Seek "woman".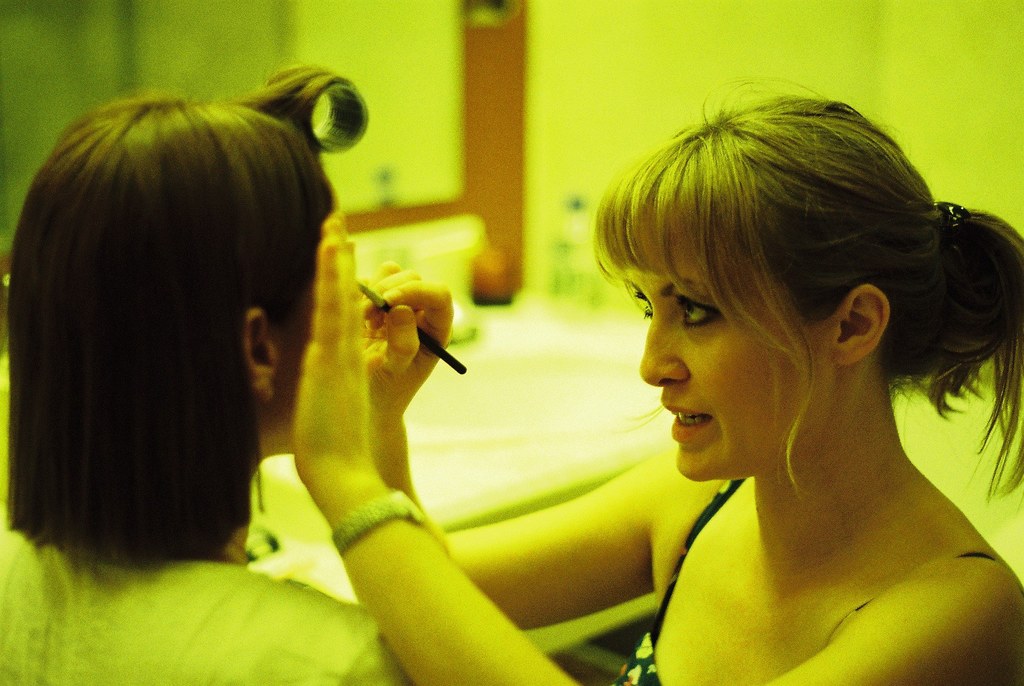
detection(250, 78, 893, 669).
